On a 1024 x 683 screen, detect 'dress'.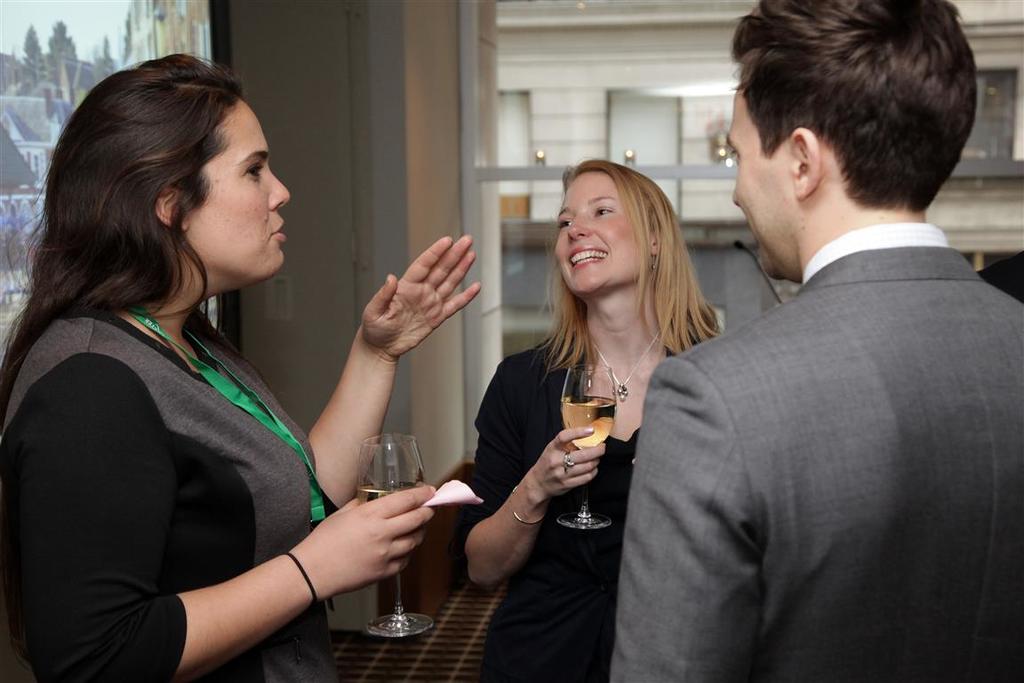
(left=30, top=237, right=376, bottom=661).
